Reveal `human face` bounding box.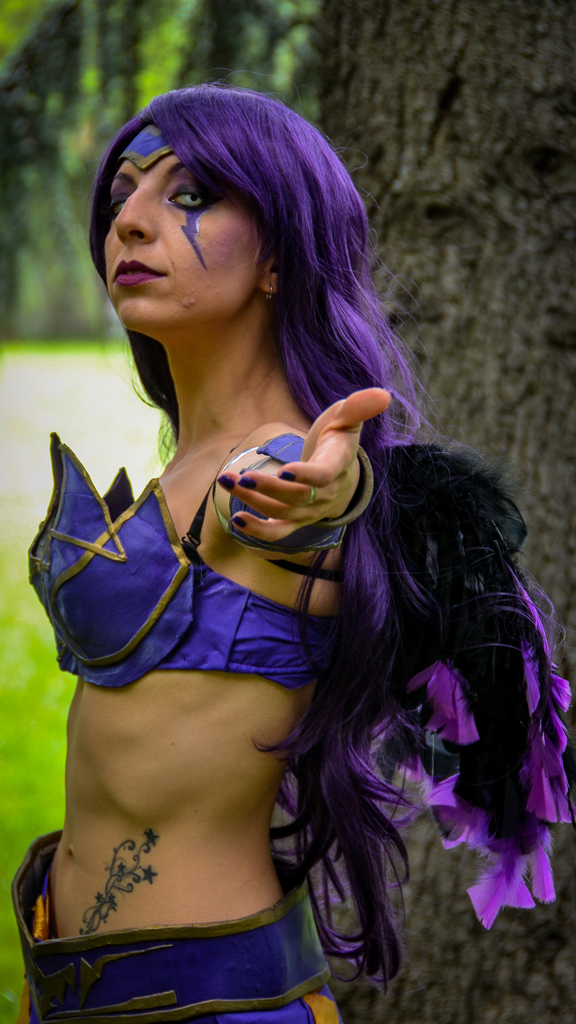
Revealed: bbox=[100, 159, 264, 332].
